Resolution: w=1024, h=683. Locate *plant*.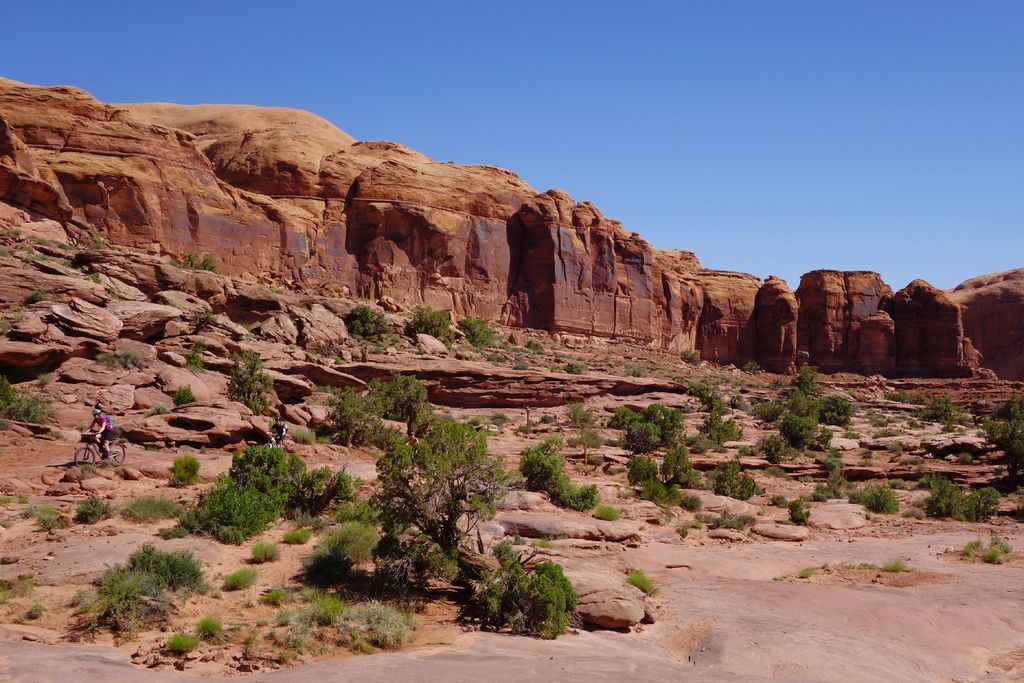
detection(554, 353, 591, 375).
